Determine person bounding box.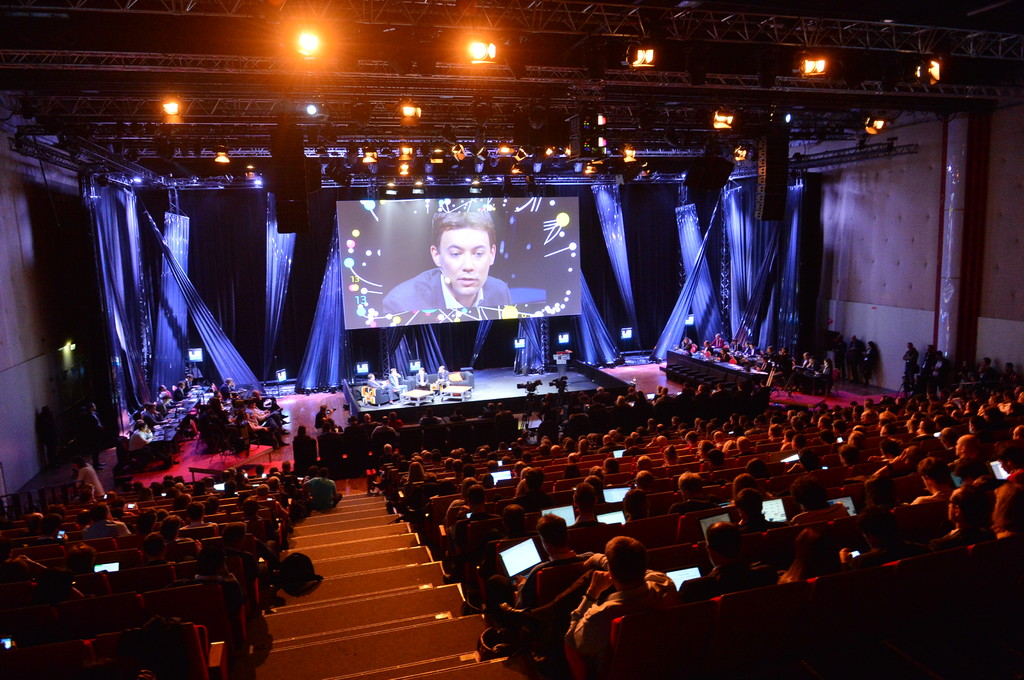
Determined: left=40, top=404, right=72, bottom=479.
